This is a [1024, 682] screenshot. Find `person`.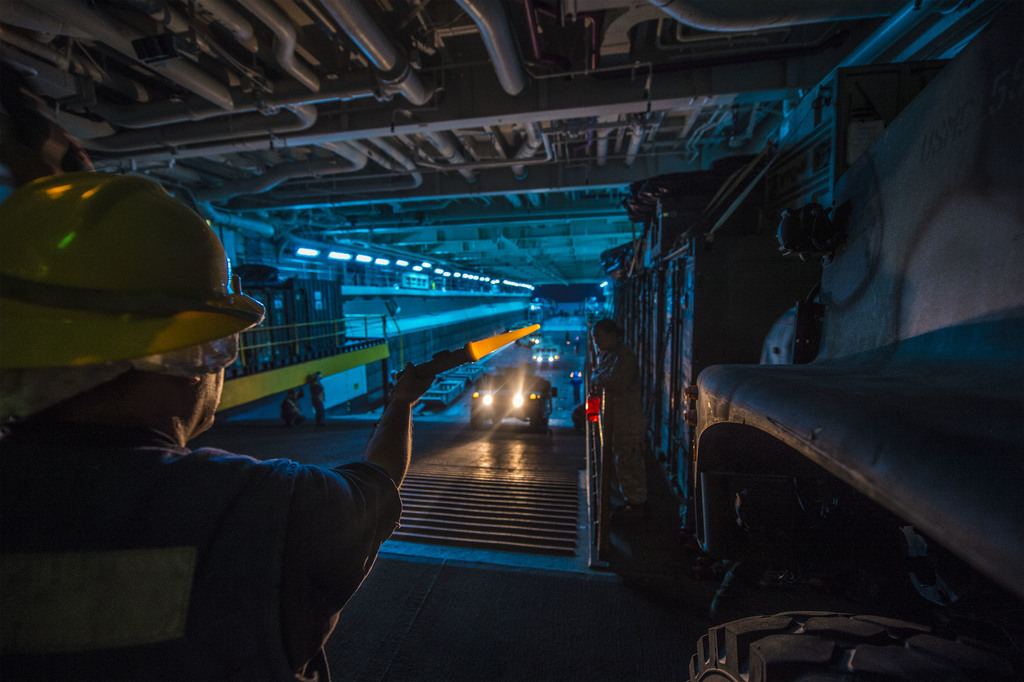
Bounding box: <box>0,168,454,681</box>.
